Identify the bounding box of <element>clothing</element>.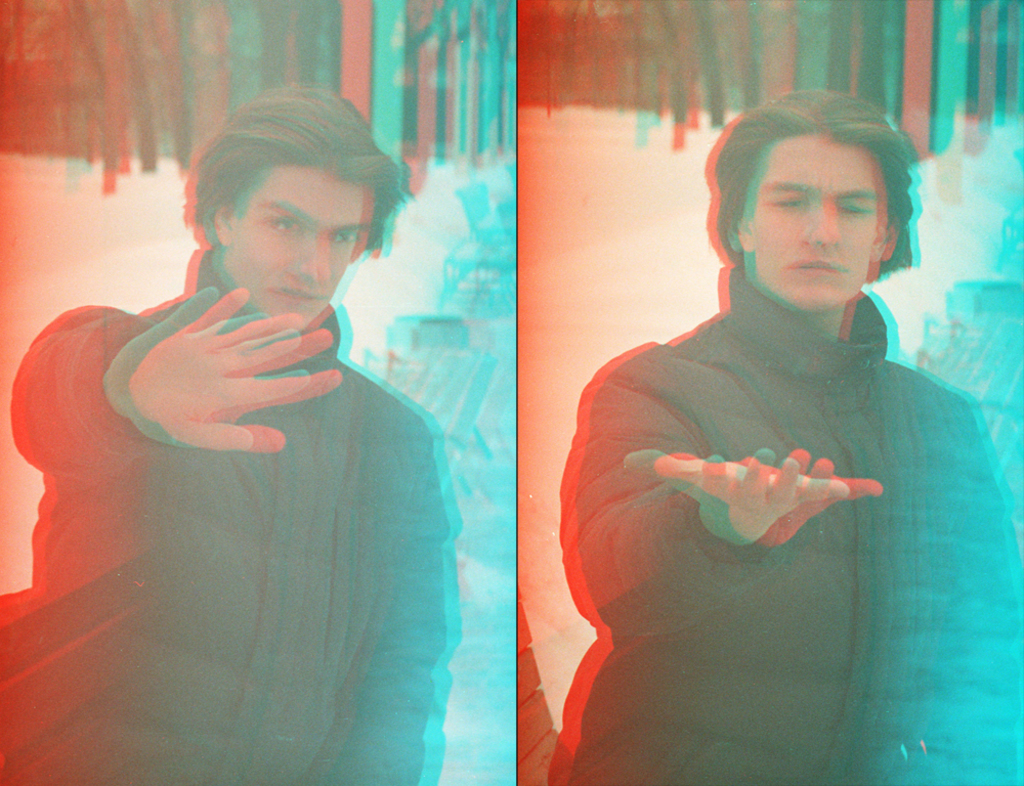
{"x1": 0, "y1": 253, "x2": 442, "y2": 785}.
